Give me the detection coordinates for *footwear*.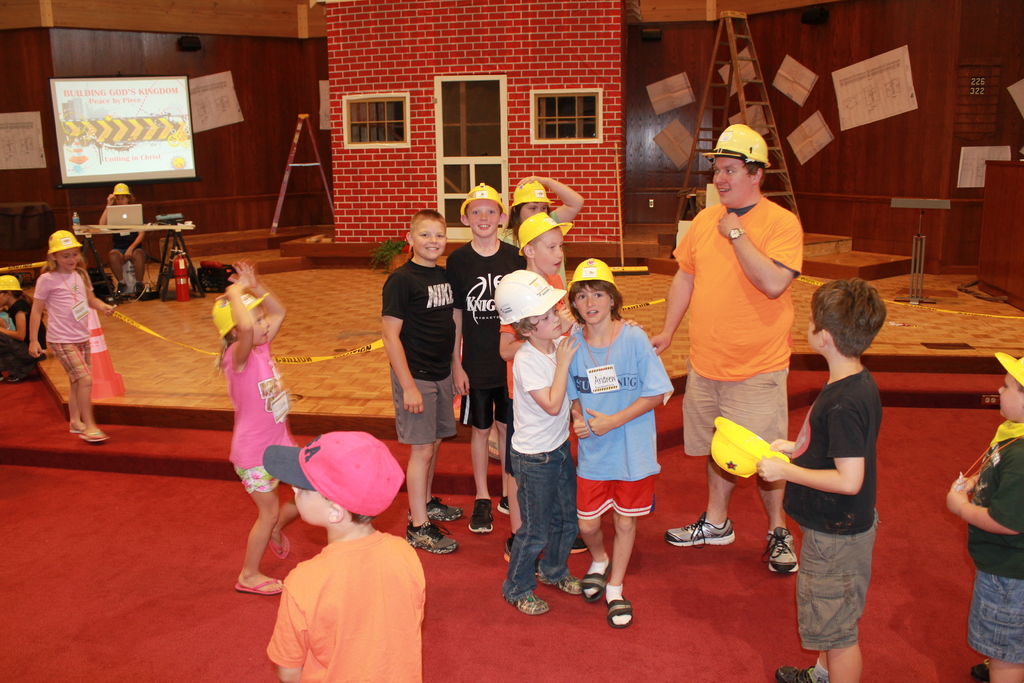
l=609, t=587, r=632, b=625.
